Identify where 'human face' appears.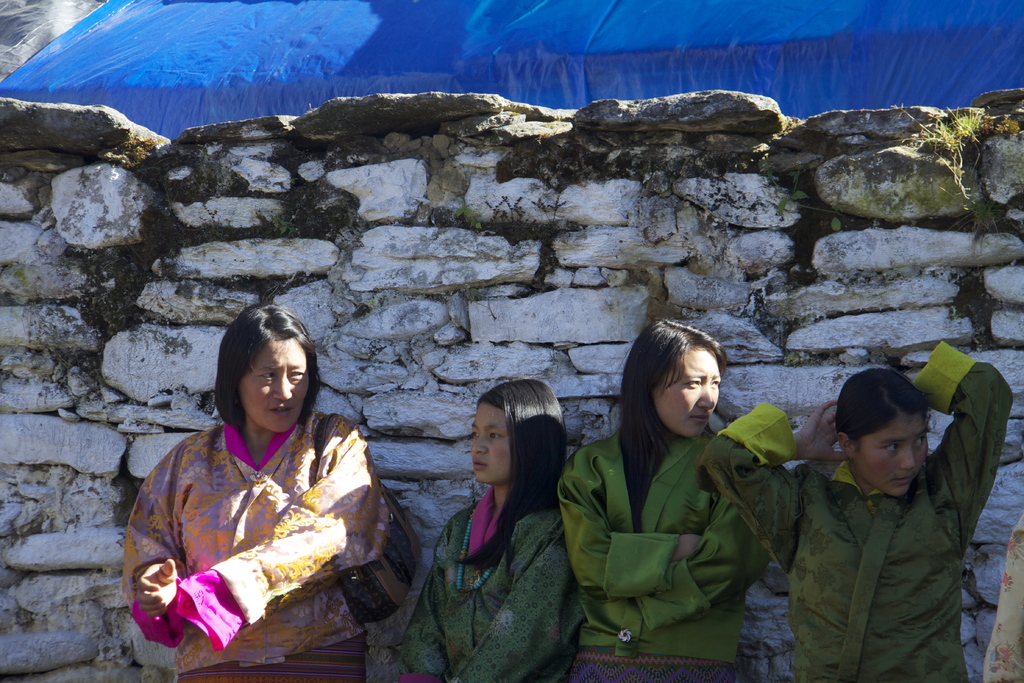
Appears at (658, 348, 721, 439).
